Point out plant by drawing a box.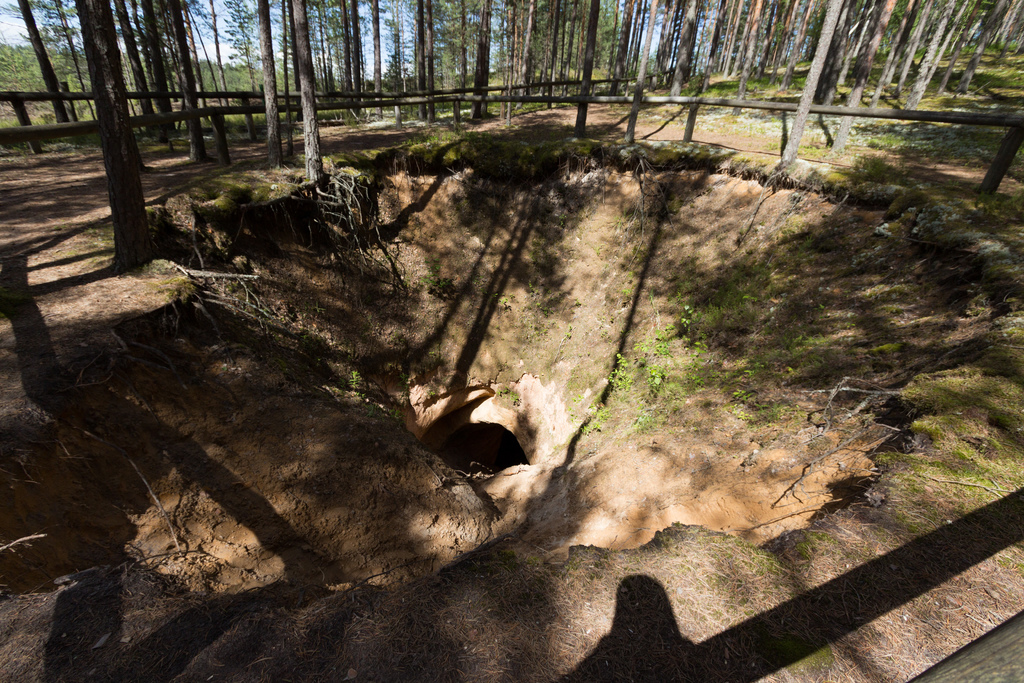
625 286 637 299.
